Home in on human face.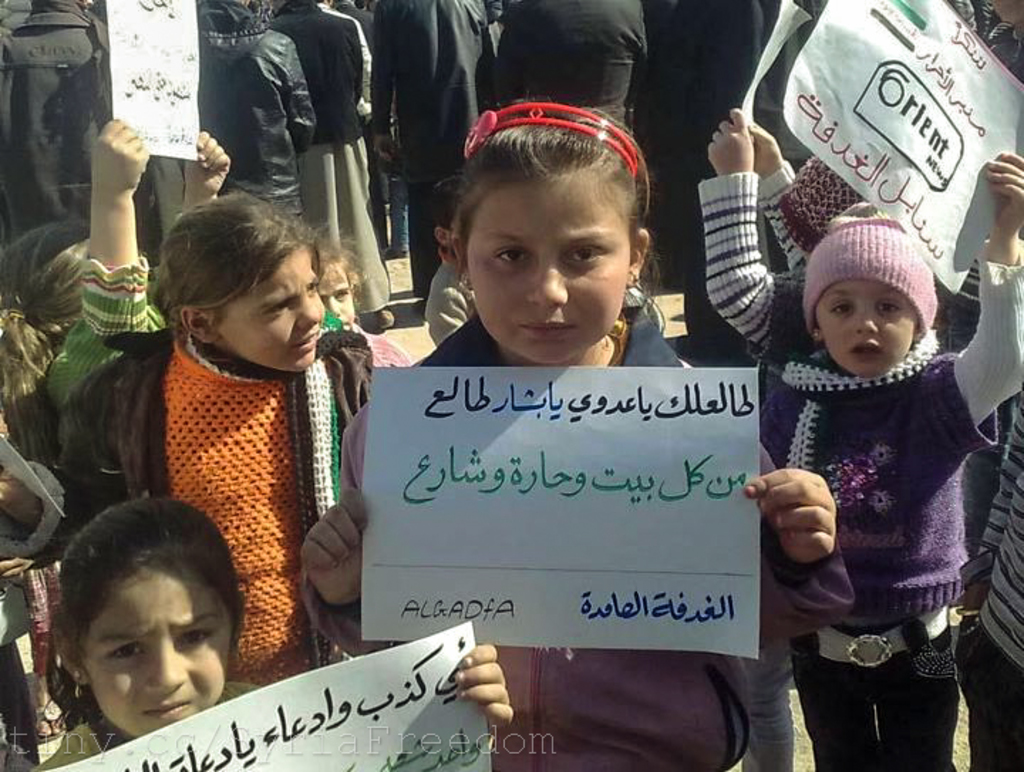
Homed in at (left=80, top=579, right=236, bottom=735).
